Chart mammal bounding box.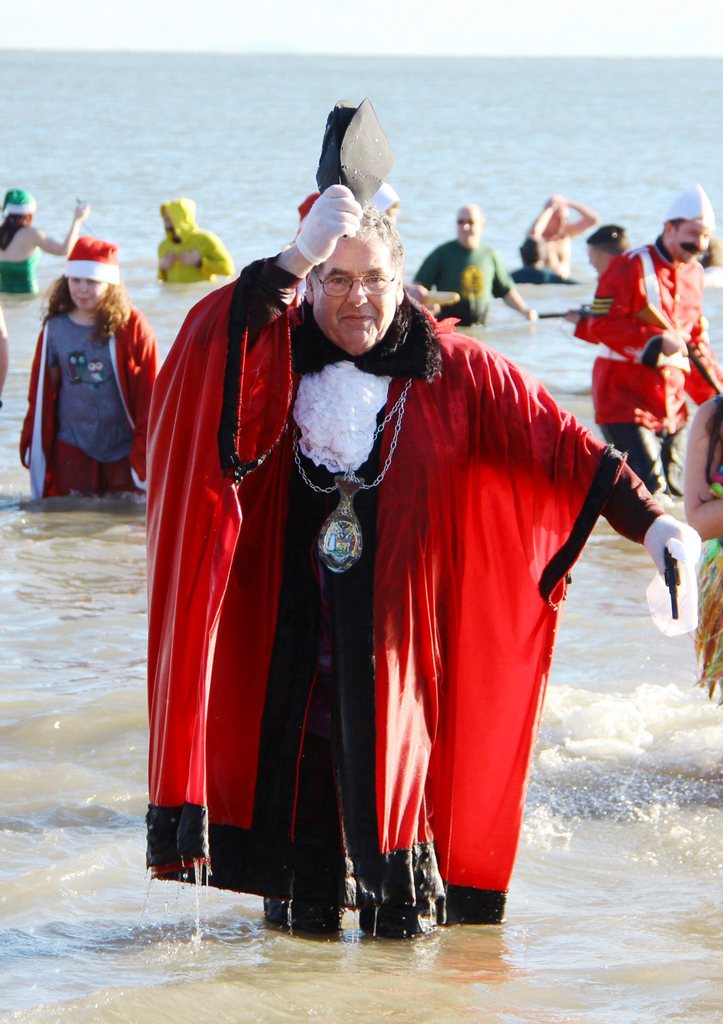
Charted: rect(0, 303, 8, 410).
